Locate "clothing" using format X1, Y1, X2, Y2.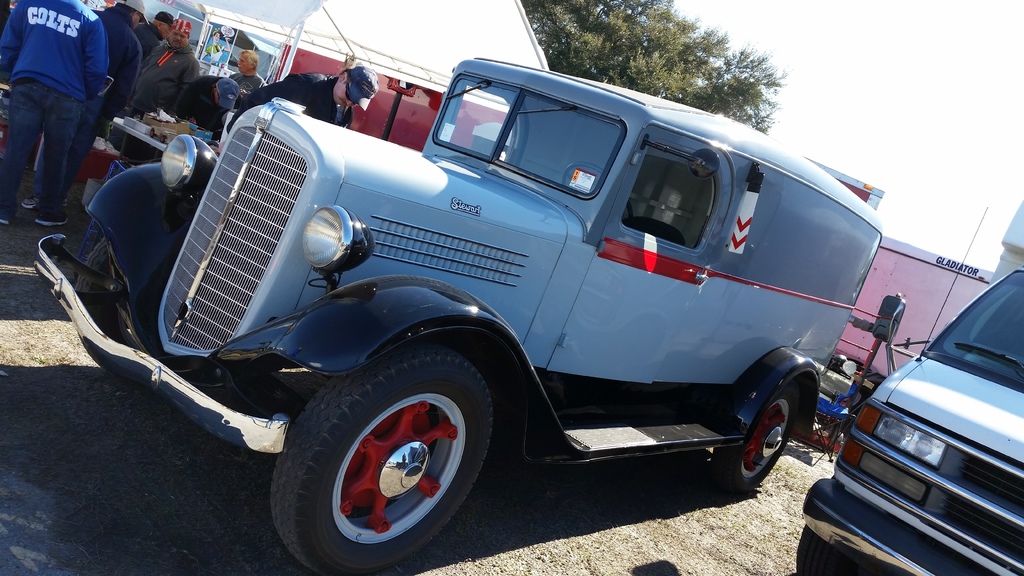
125, 37, 199, 113.
